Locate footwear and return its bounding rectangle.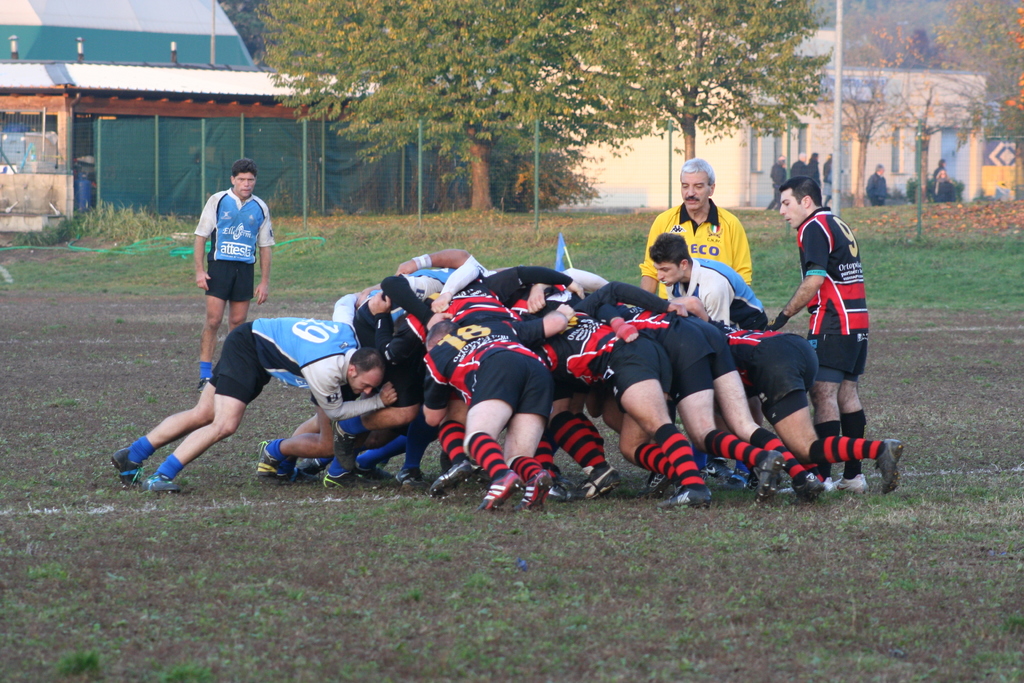
[left=142, top=468, right=181, bottom=500].
